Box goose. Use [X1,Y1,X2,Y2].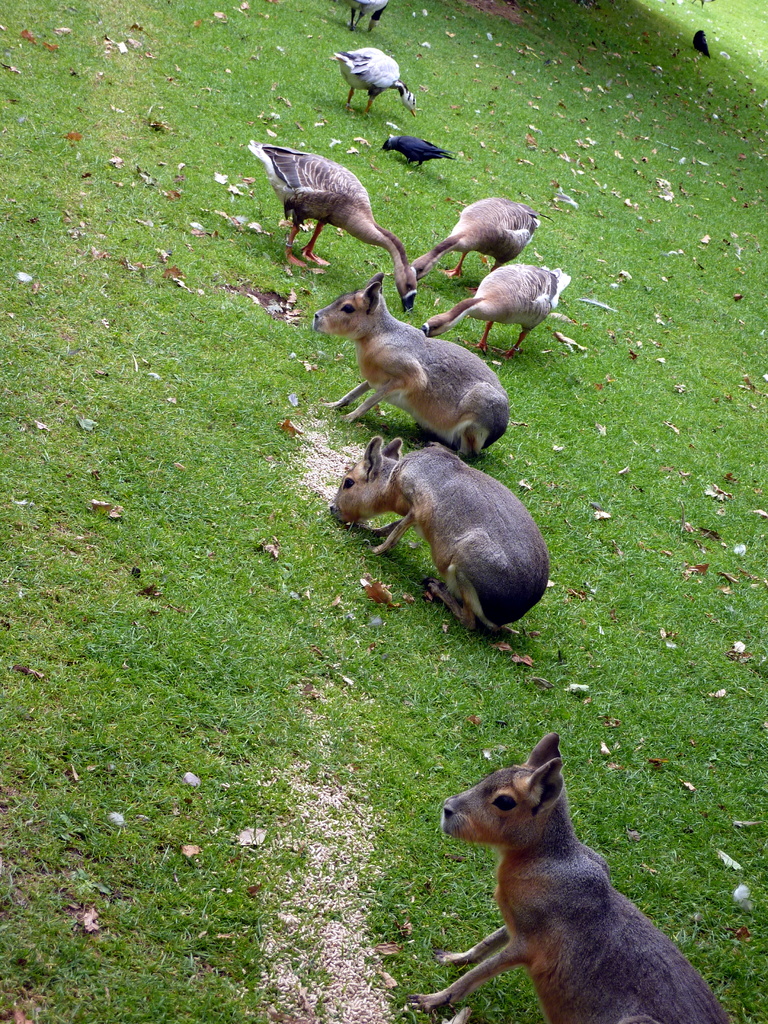
[246,141,417,312].
